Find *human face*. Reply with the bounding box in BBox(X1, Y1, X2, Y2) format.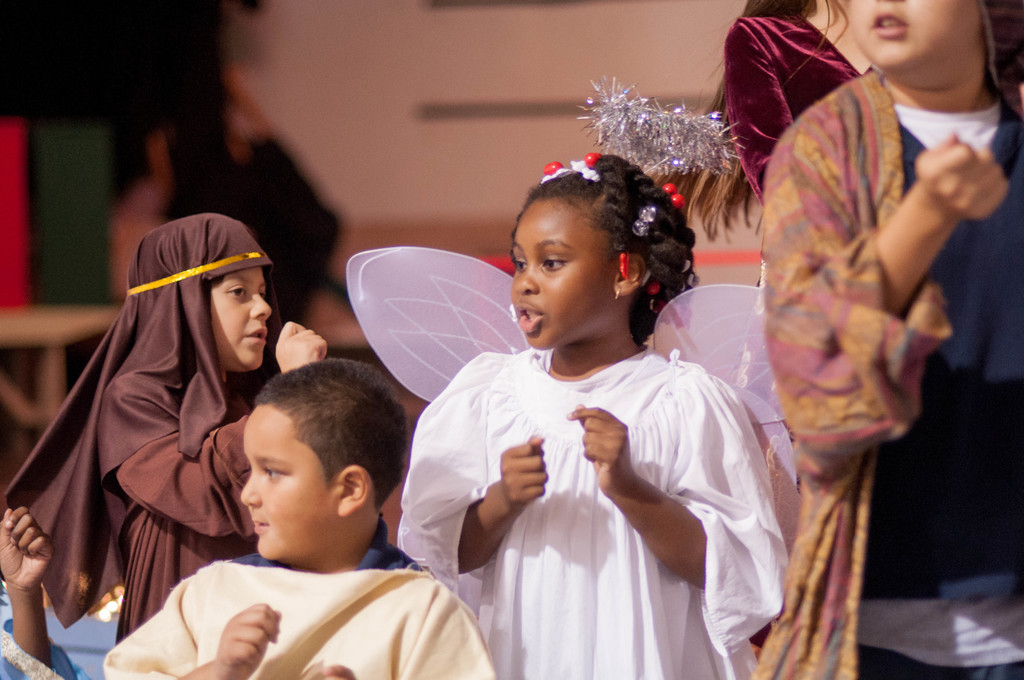
BBox(239, 411, 332, 566).
